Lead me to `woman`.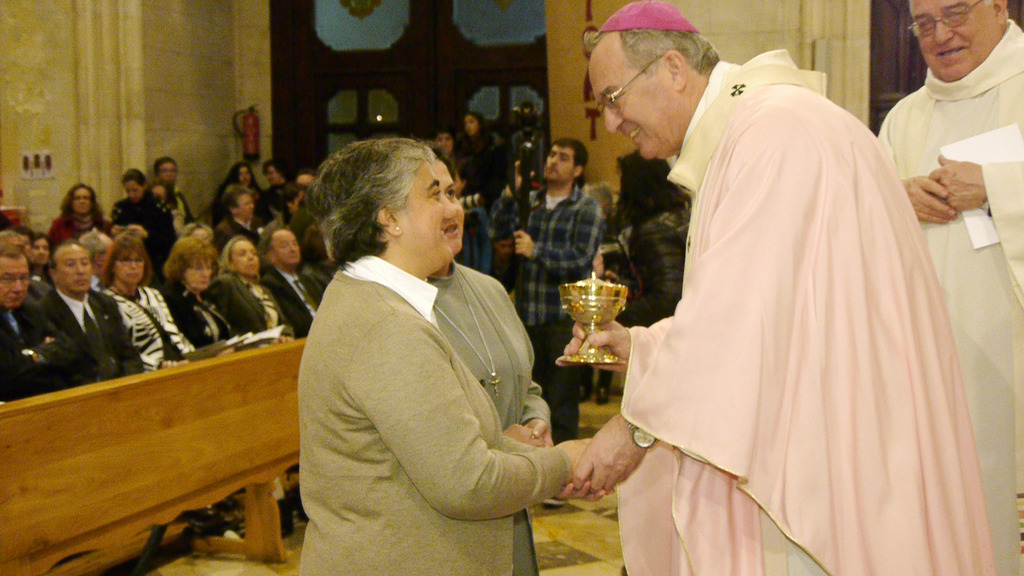
Lead to bbox(611, 154, 694, 324).
